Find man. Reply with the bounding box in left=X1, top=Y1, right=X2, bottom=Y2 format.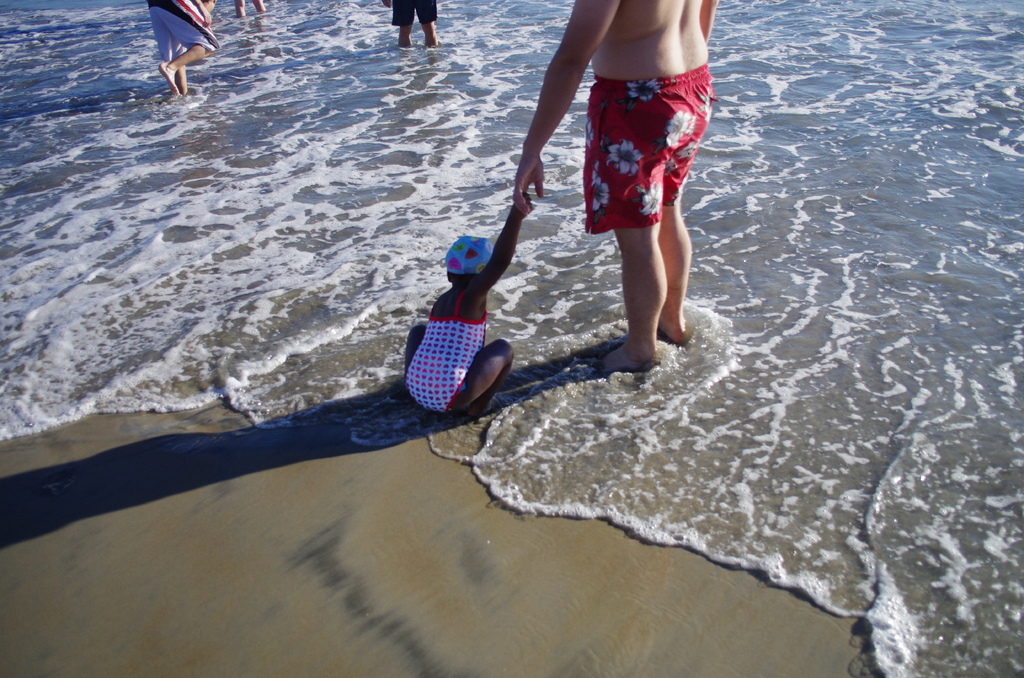
left=147, top=0, right=225, bottom=92.
